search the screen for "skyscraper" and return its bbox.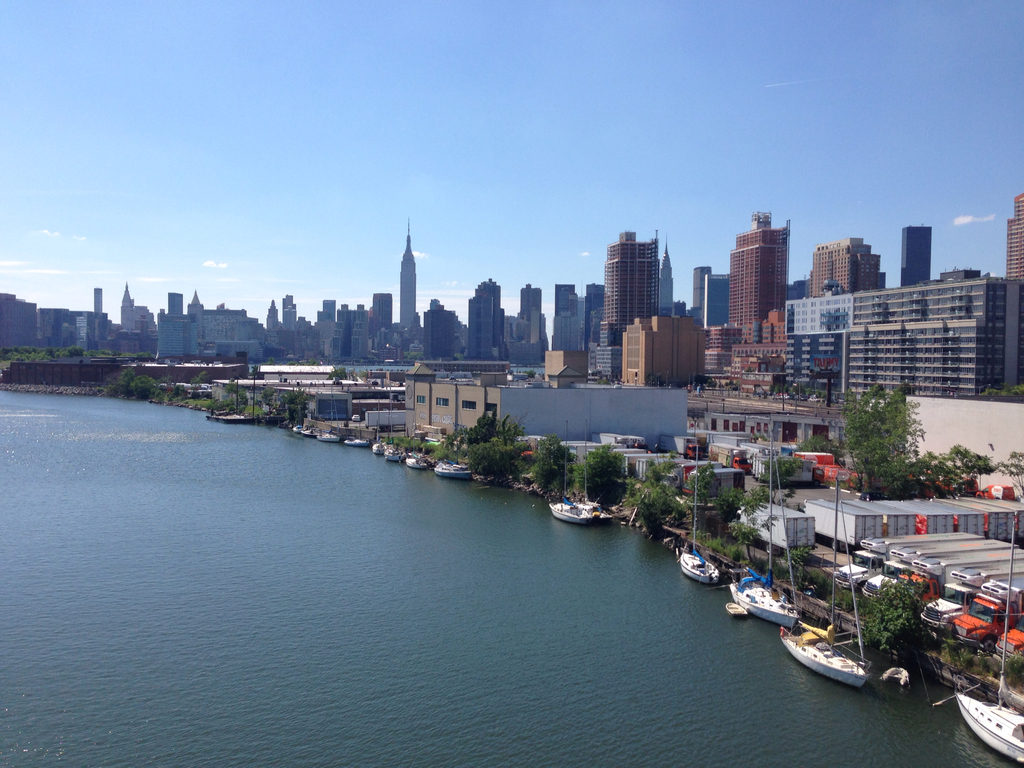
Found: 397,221,415,328.
